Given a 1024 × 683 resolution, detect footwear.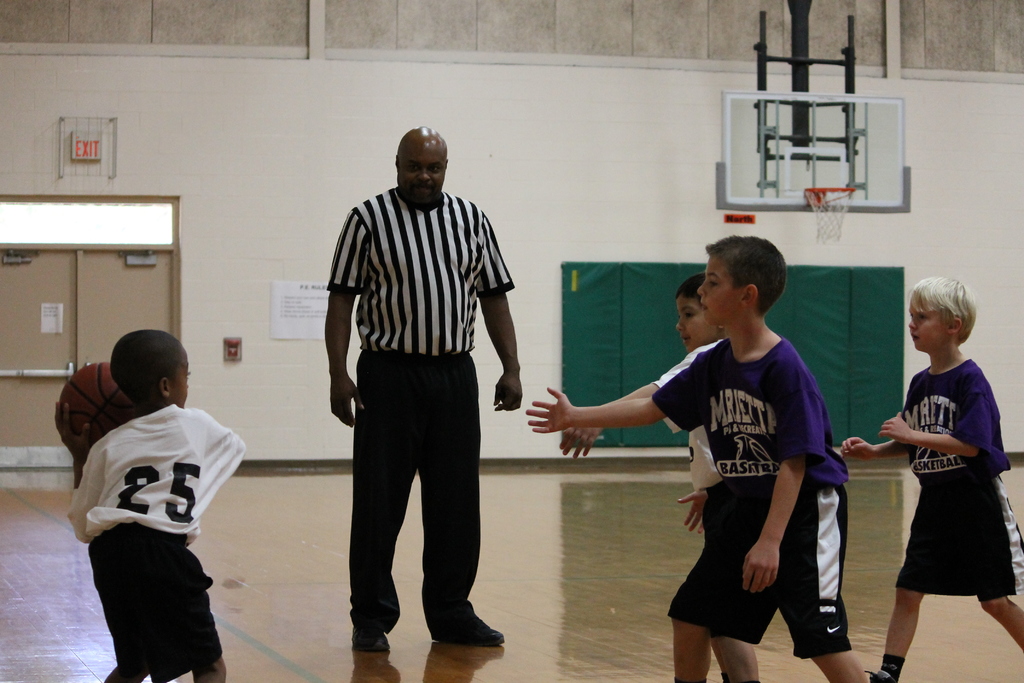
rect(431, 617, 505, 646).
